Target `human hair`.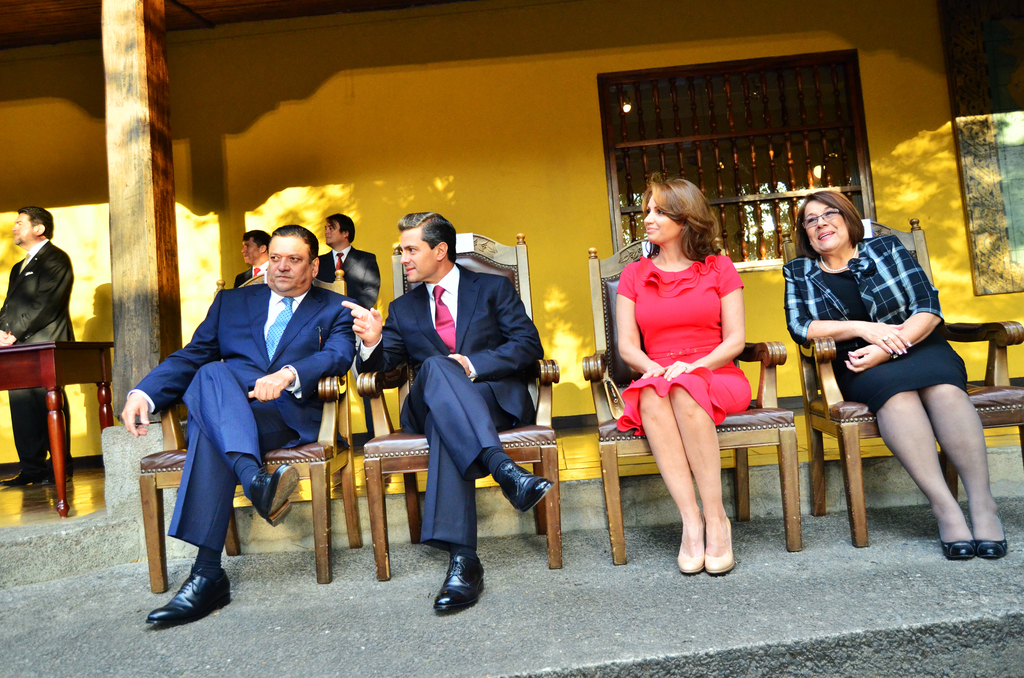
Target region: (245,227,264,243).
